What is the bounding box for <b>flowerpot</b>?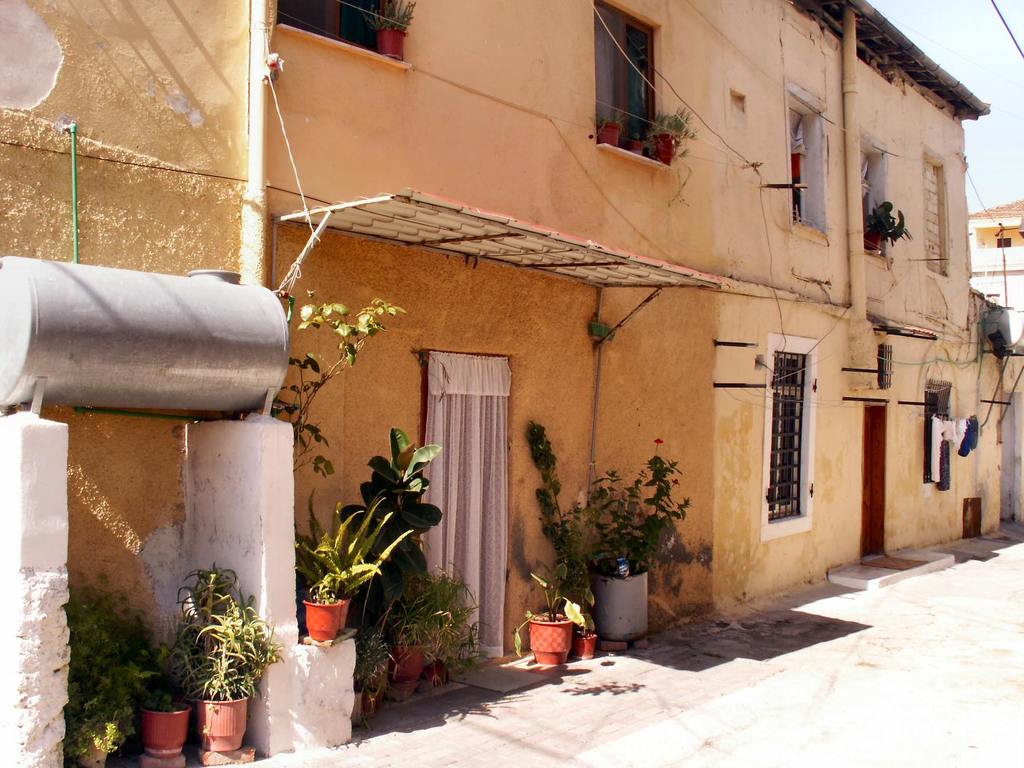
box(567, 633, 596, 658).
